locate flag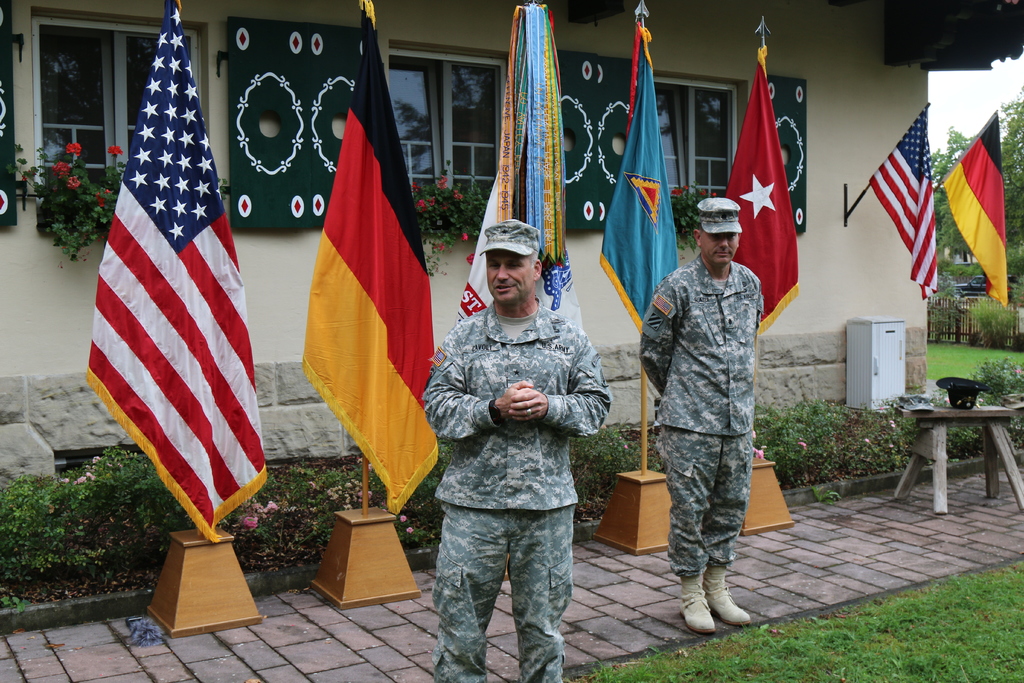
[298, 0, 447, 513]
